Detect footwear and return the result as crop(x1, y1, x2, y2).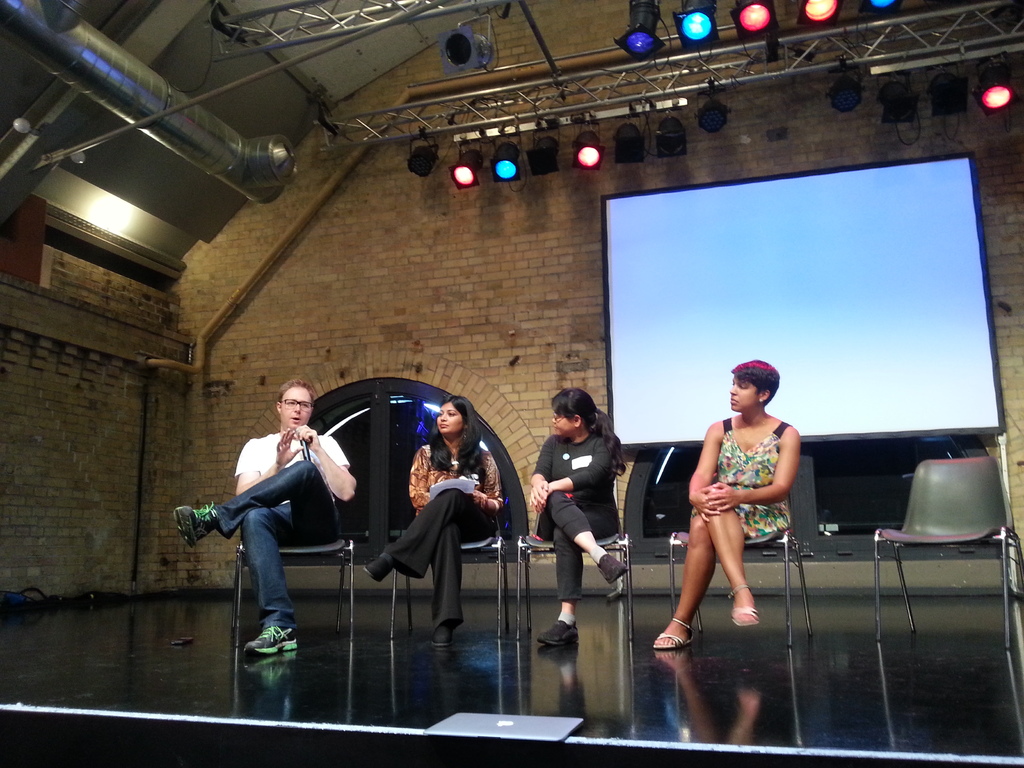
crop(538, 620, 582, 645).
